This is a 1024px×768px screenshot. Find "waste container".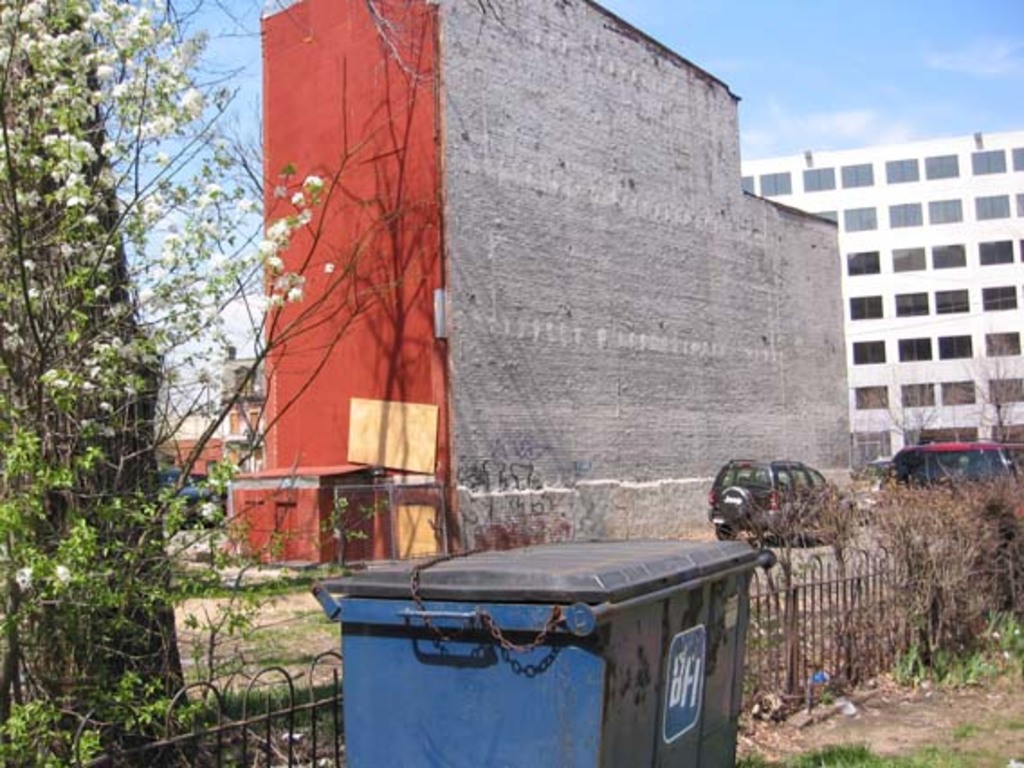
Bounding box: [left=334, top=541, right=761, bottom=767].
